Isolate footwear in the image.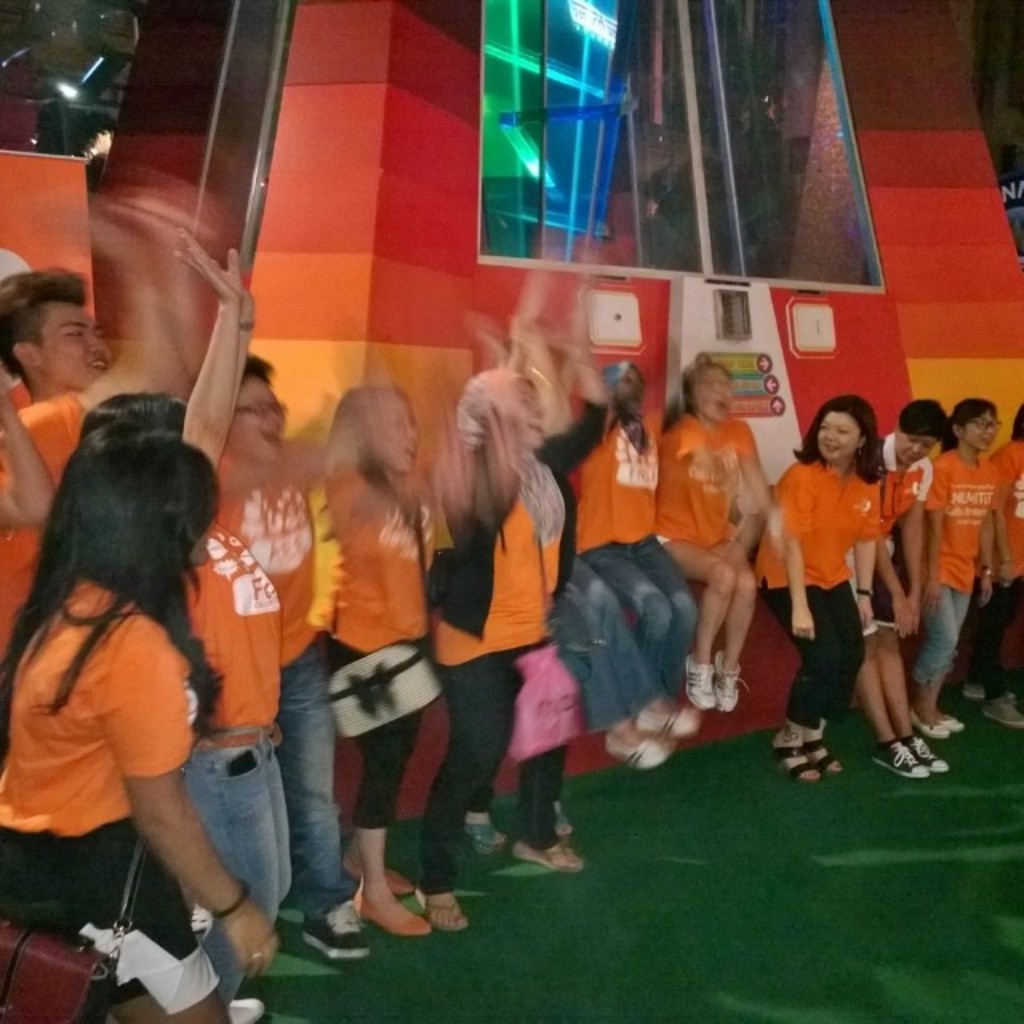
Isolated region: pyautogui.locateOnScreen(603, 730, 667, 762).
